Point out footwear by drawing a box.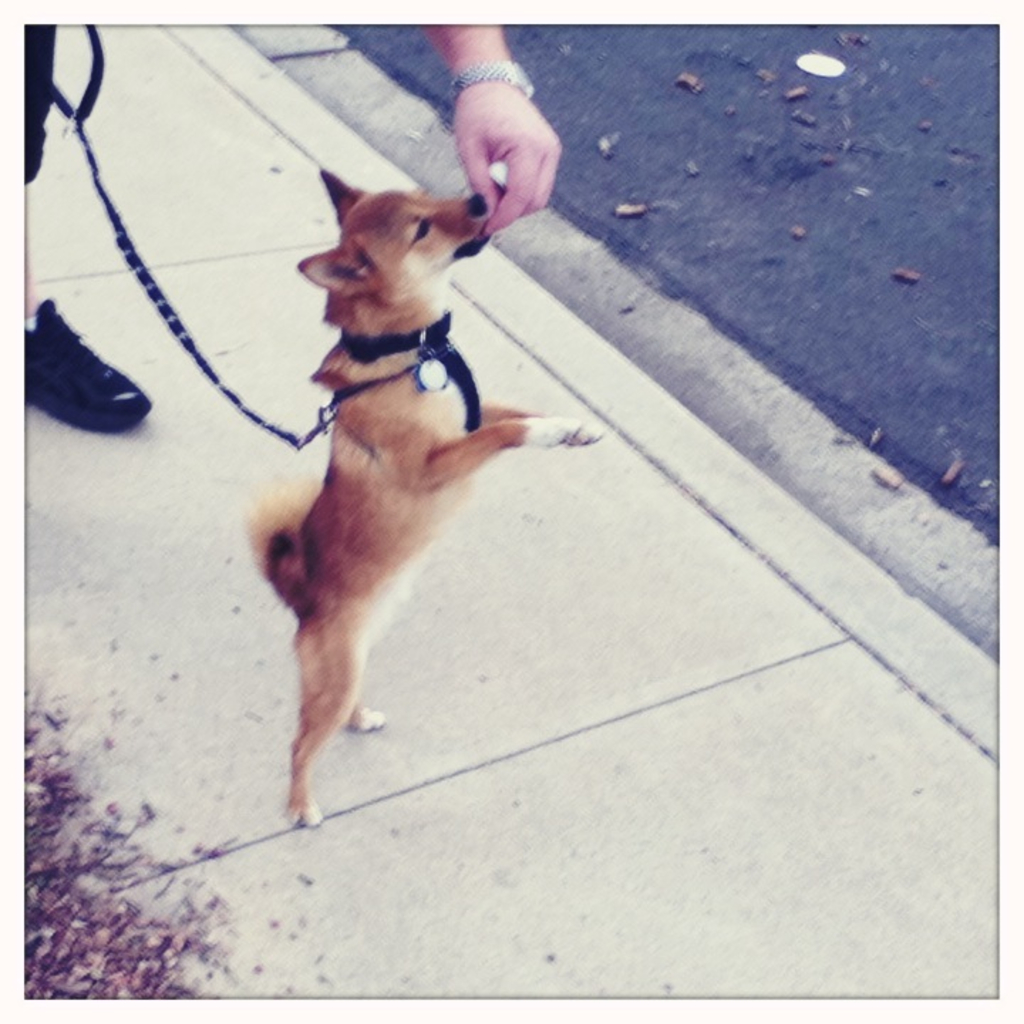
14, 289, 155, 437.
